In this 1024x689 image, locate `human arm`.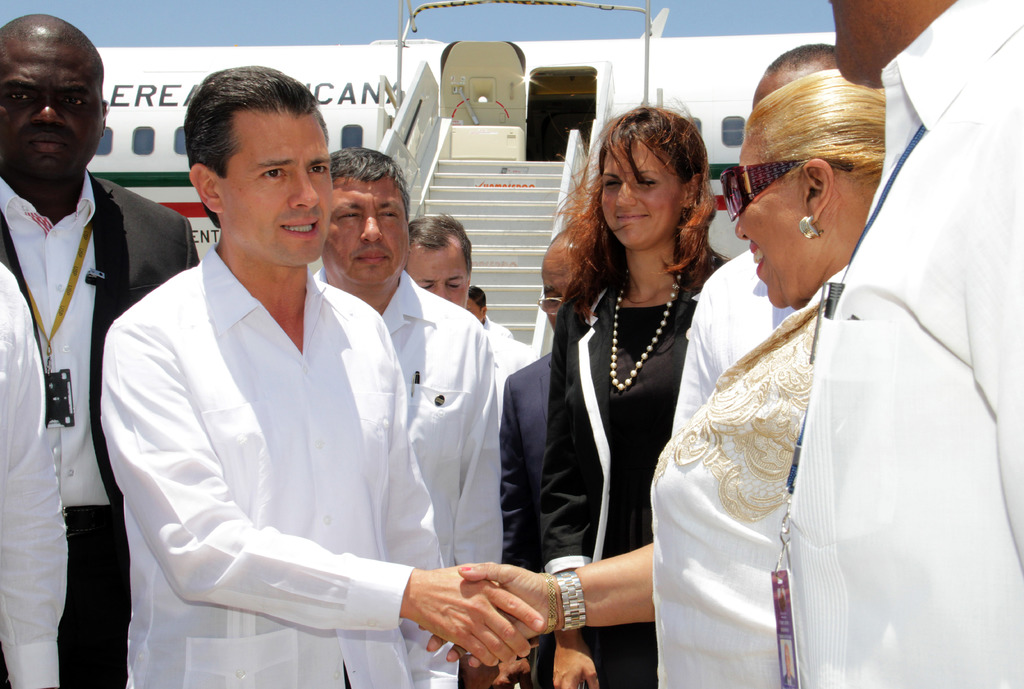
Bounding box: (541, 299, 606, 688).
